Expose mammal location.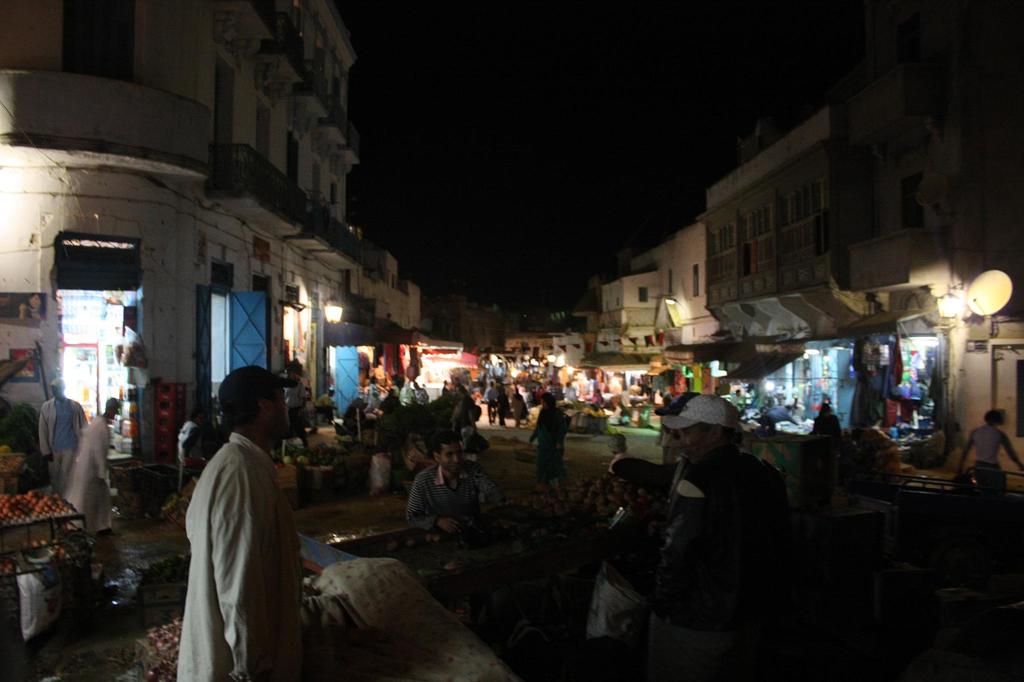
Exposed at <bbox>532, 388, 571, 492</bbox>.
